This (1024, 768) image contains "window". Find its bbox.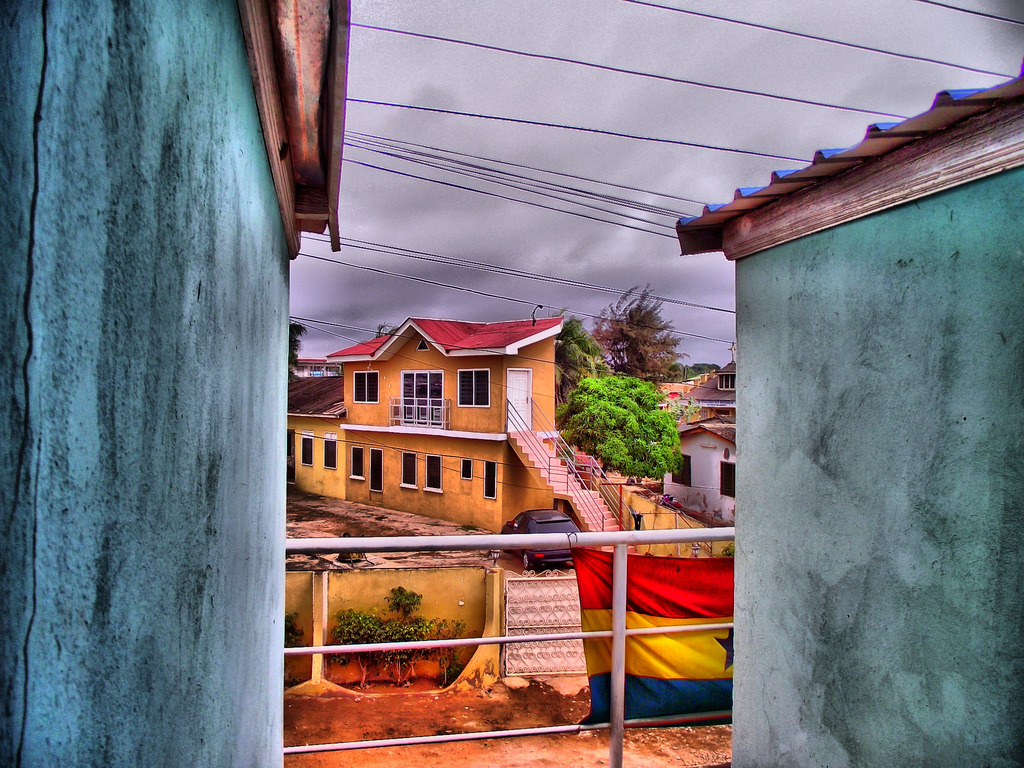
[x1=481, y1=460, x2=500, y2=499].
